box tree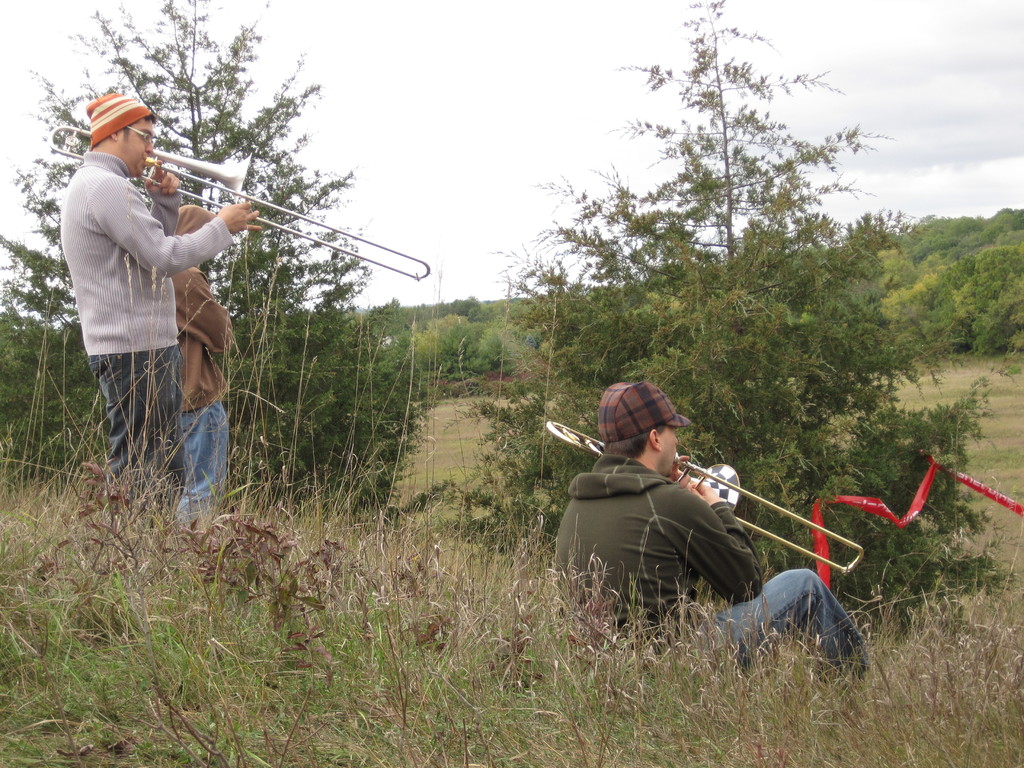
Rect(890, 273, 959, 353)
